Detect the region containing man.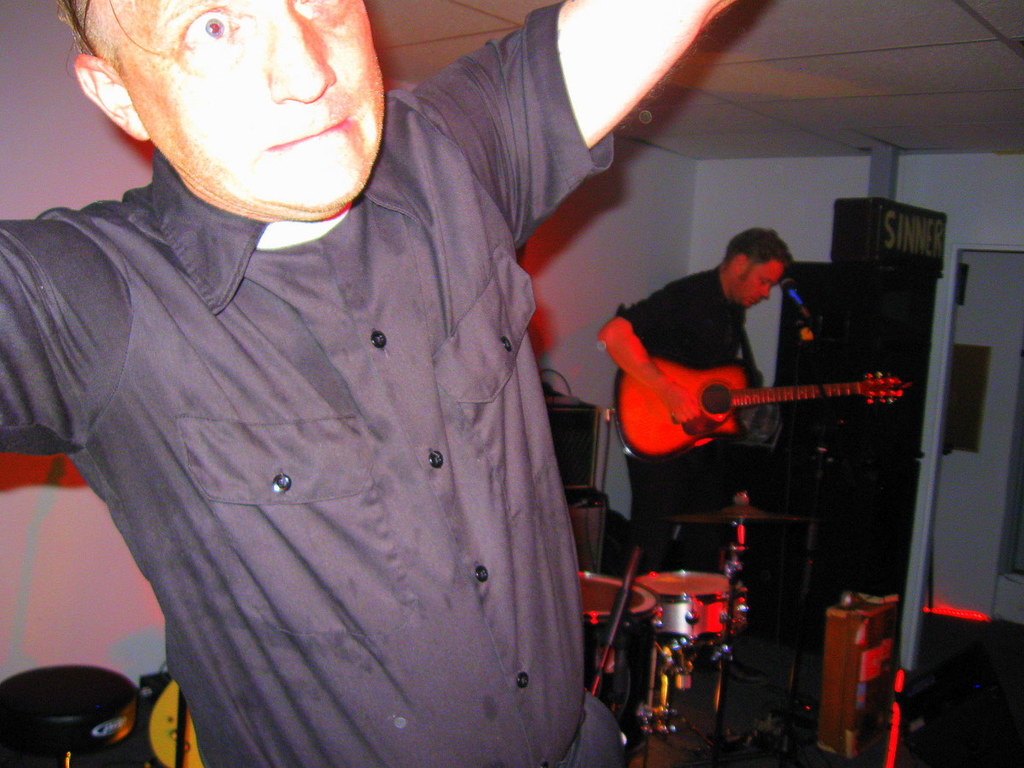
[x1=6, y1=0, x2=665, y2=767].
